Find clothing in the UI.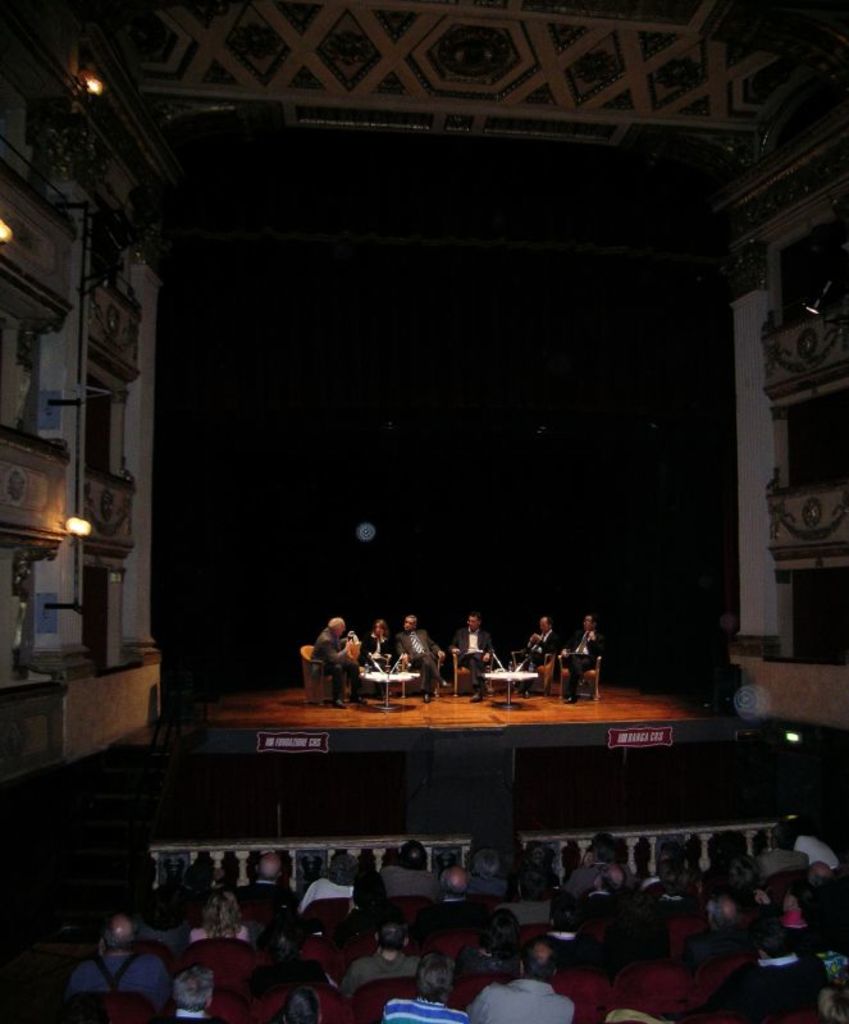
UI element at <region>382, 996, 469, 1023</region>.
